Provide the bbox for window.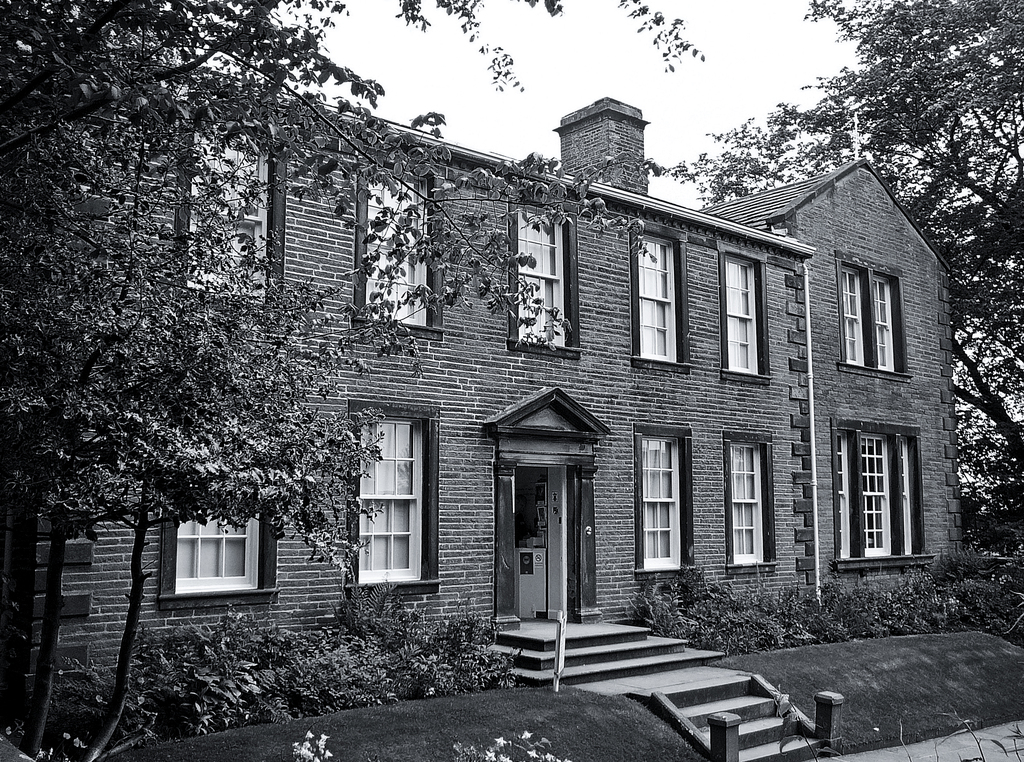
<bbox>716, 243, 773, 389</bbox>.
